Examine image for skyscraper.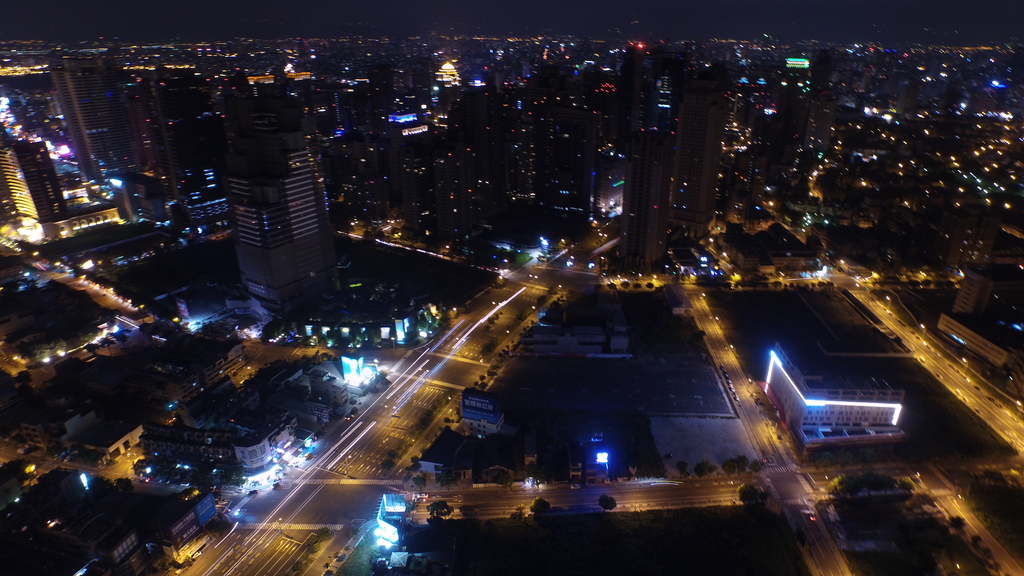
Examination result: {"x1": 676, "y1": 69, "x2": 719, "y2": 220}.
